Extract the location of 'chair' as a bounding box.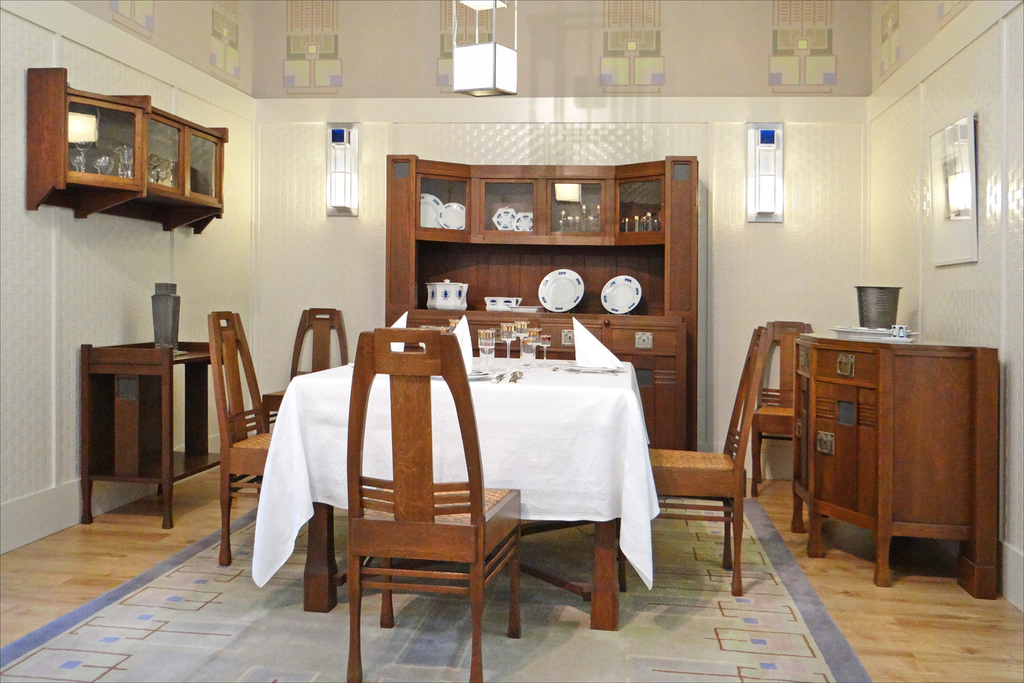
left=265, top=299, right=355, bottom=441.
